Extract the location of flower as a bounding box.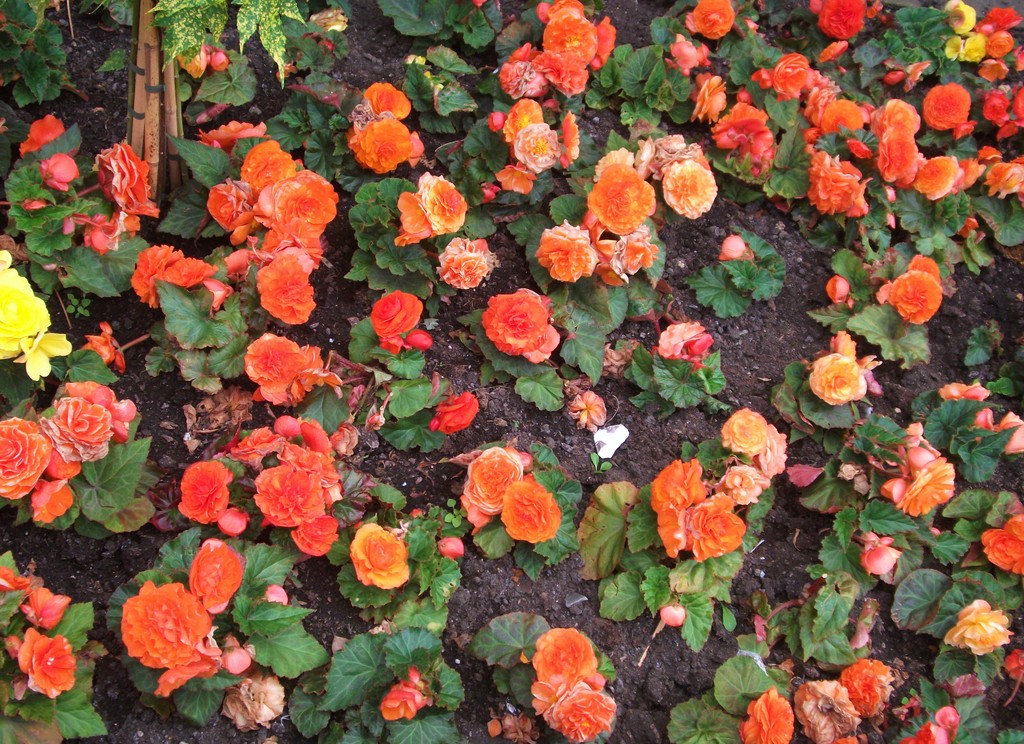
box=[38, 392, 115, 464].
